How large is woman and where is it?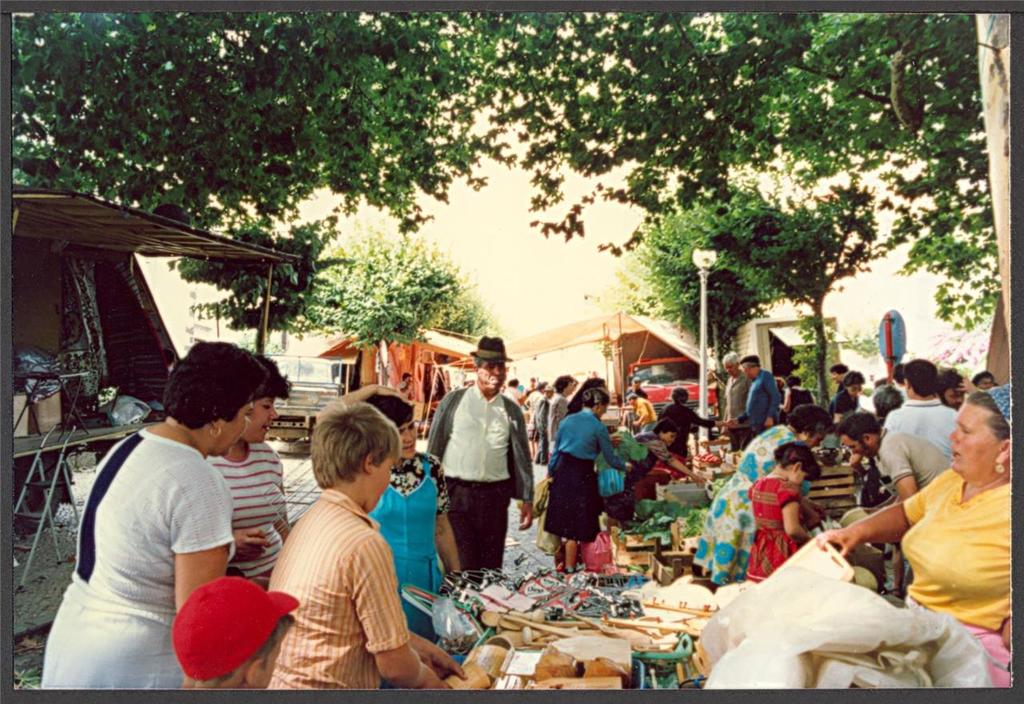
Bounding box: bbox=(270, 399, 466, 690).
